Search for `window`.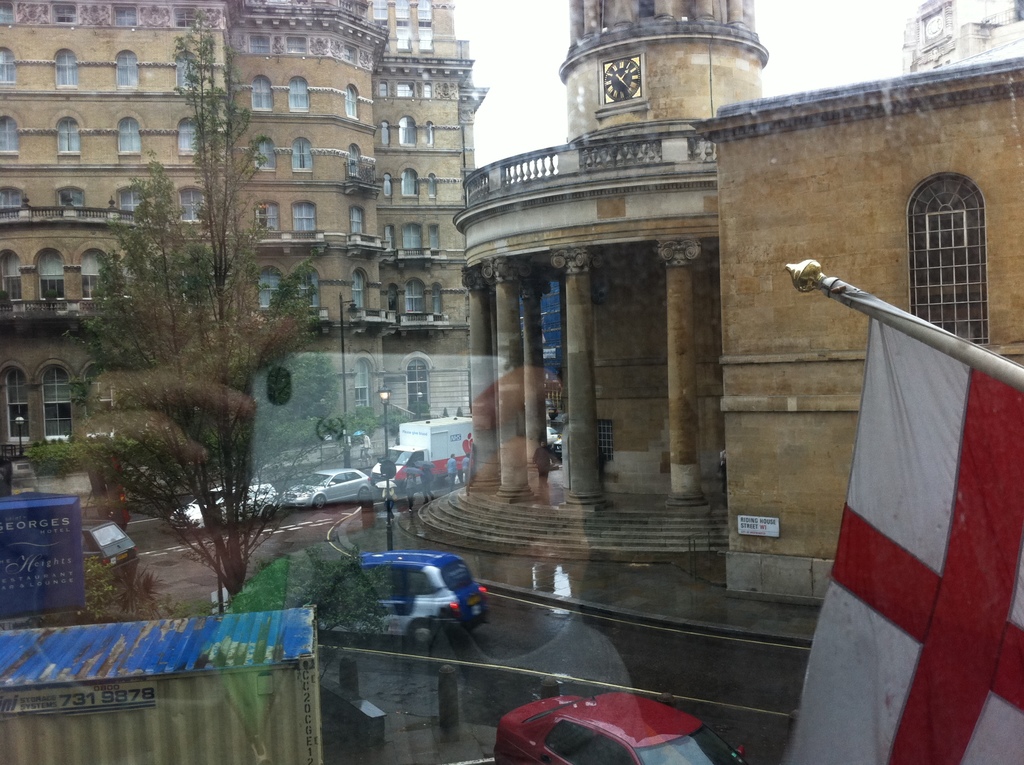
Found at {"x1": 398, "y1": 83, "x2": 417, "y2": 96}.
